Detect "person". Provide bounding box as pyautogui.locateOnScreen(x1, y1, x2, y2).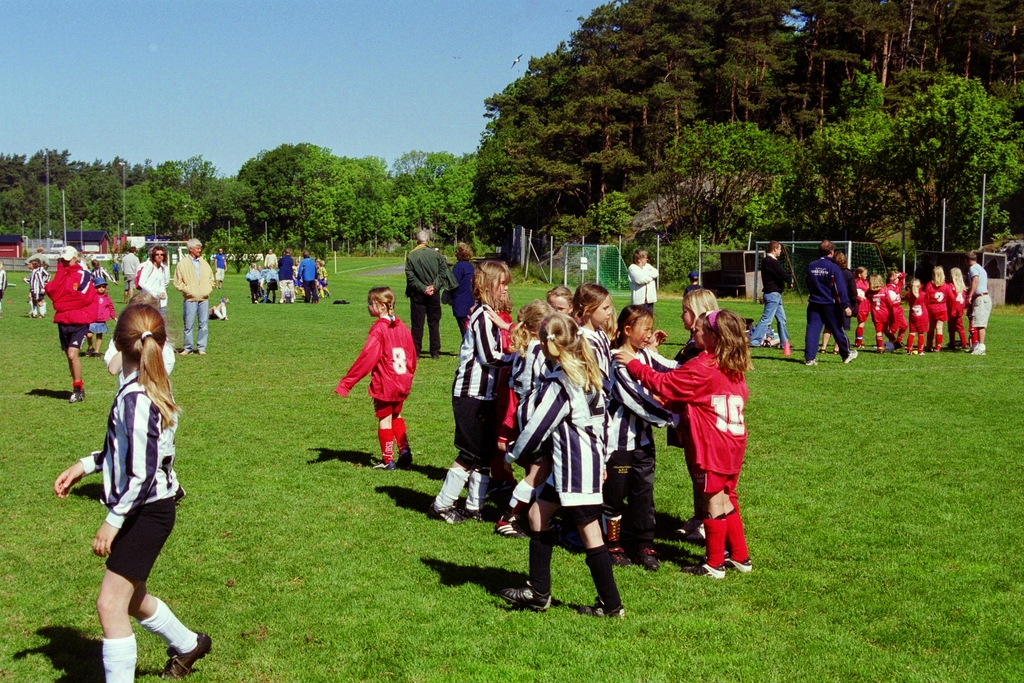
pyautogui.locateOnScreen(168, 233, 220, 350).
